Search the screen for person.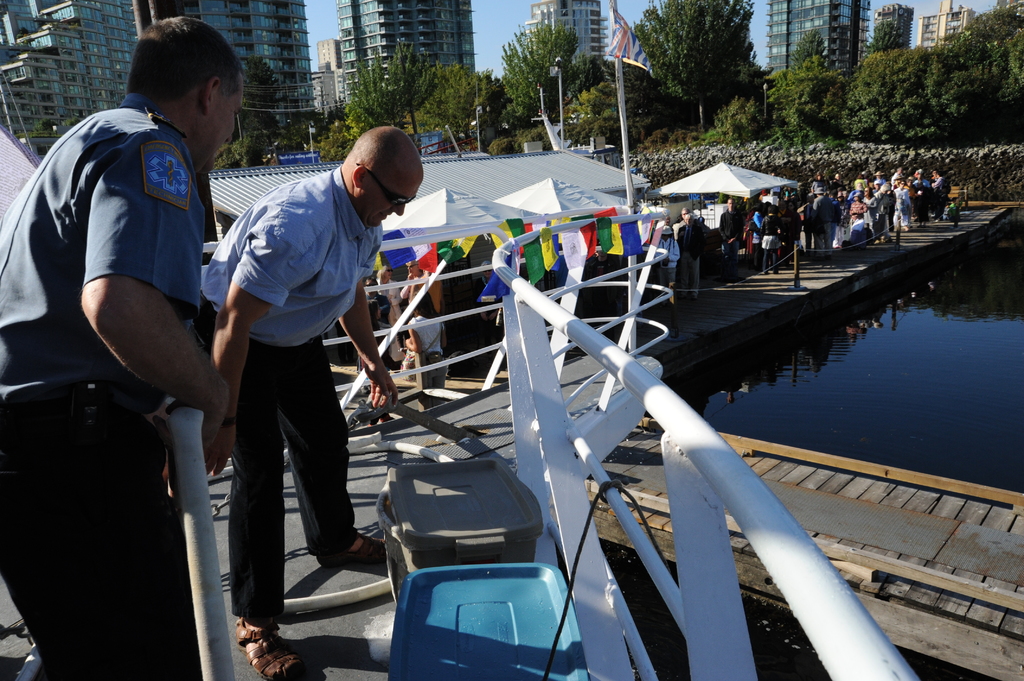
Found at detection(196, 96, 394, 639).
